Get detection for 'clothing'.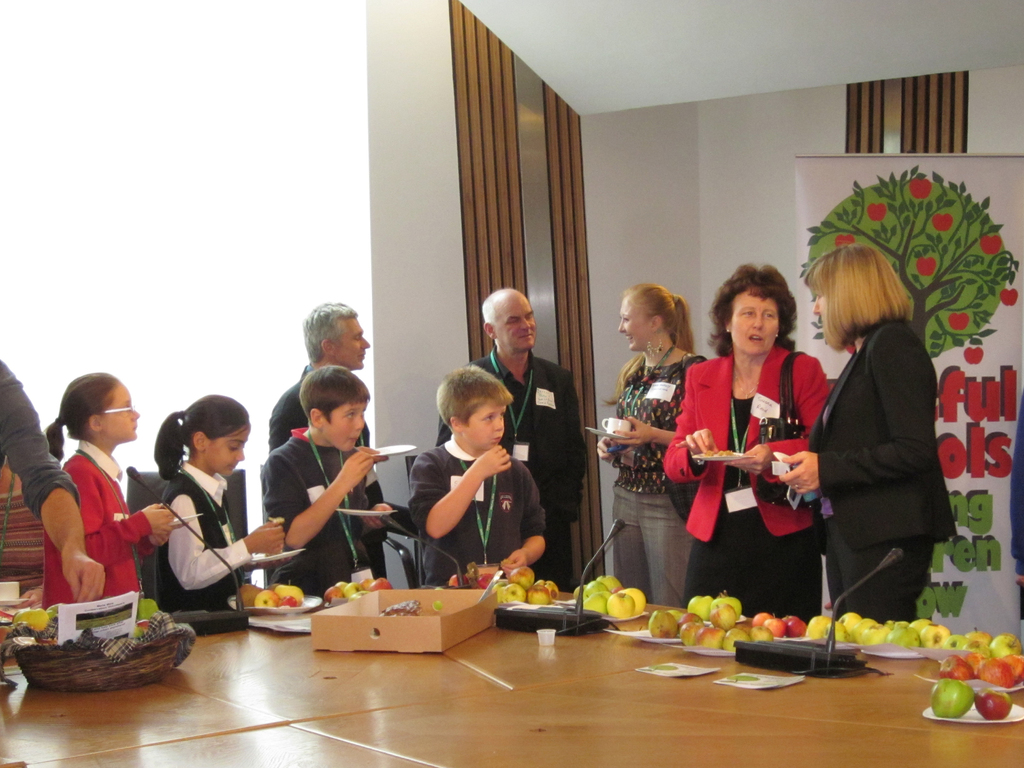
Detection: 605,356,710,612.
